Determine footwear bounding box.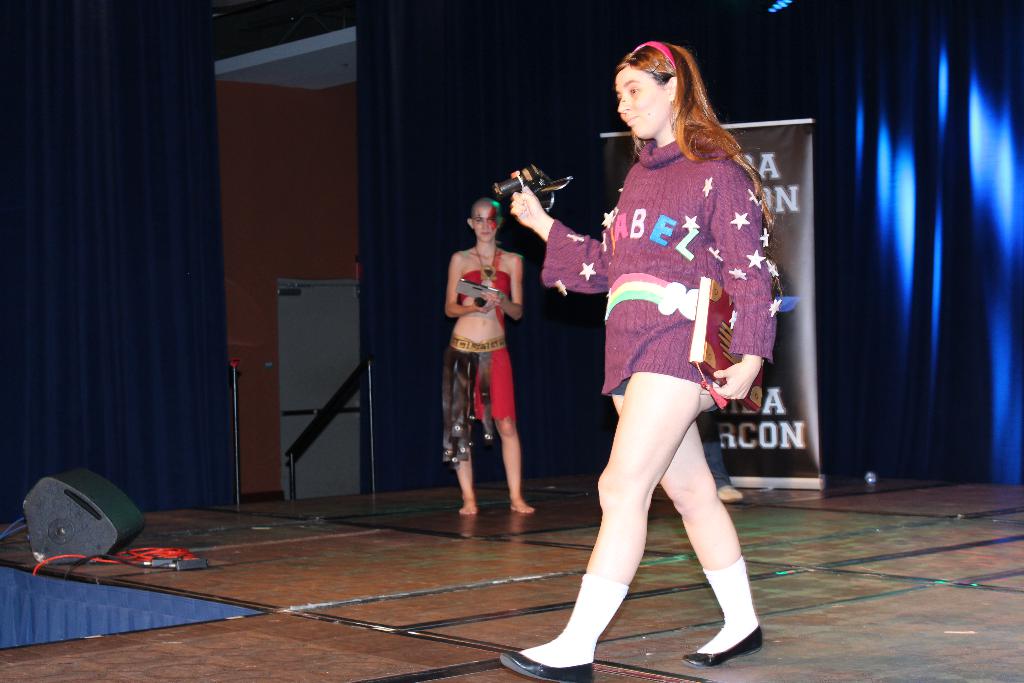
Determined: 497, 655, 594, 680.
